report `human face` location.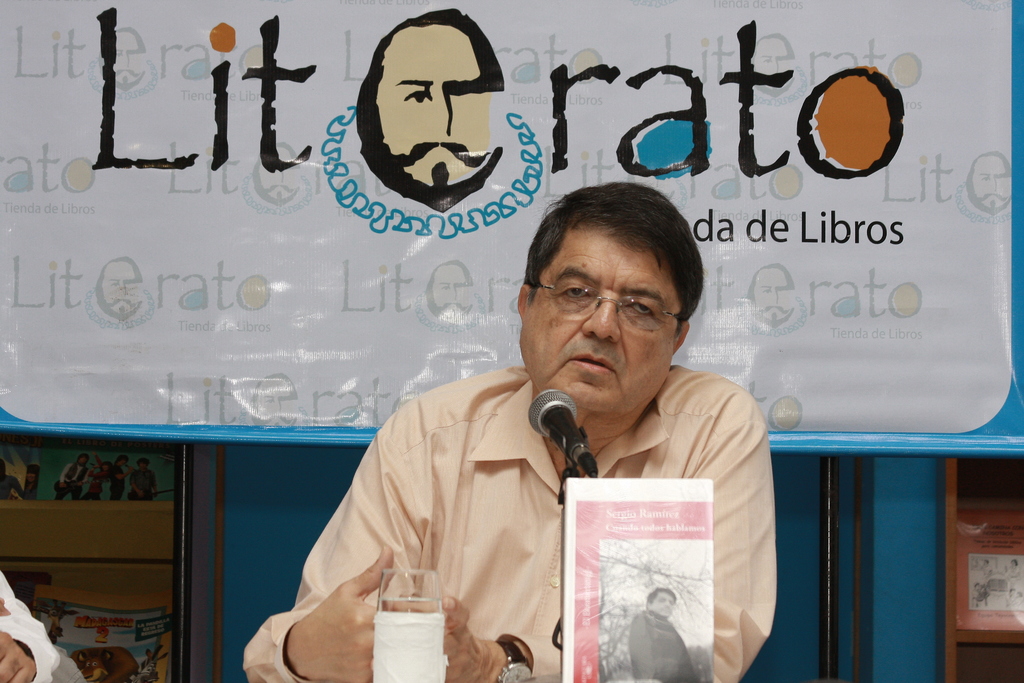
Report: [x1=378, y1=26, x2=499, y2=186].
